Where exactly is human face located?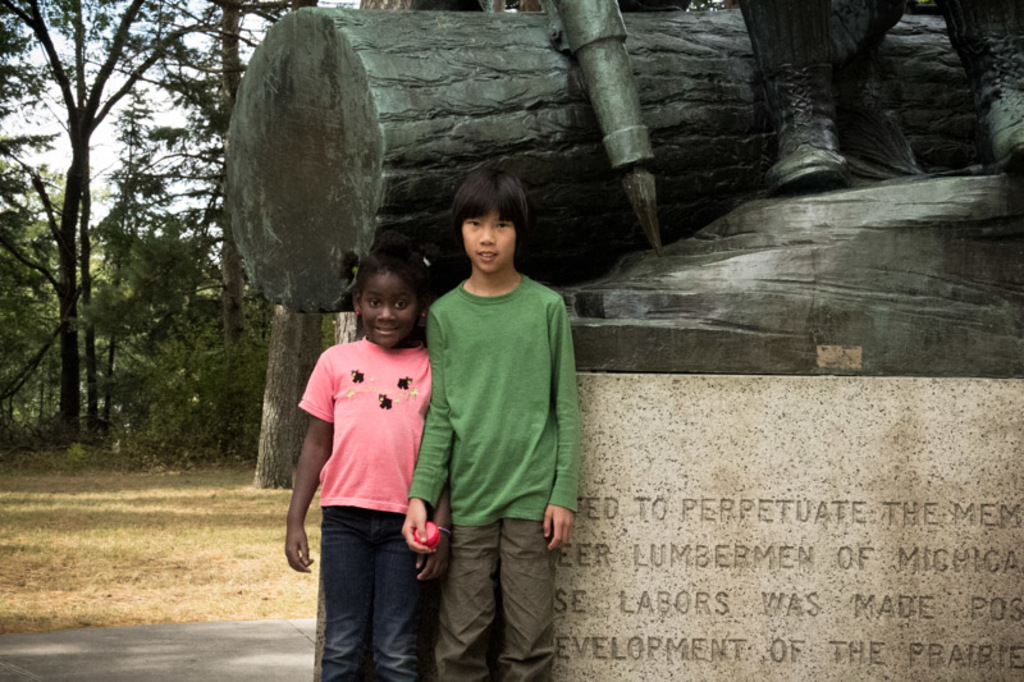
Its bounding box is x1=461 y1=206 x2=518 y2=274.
